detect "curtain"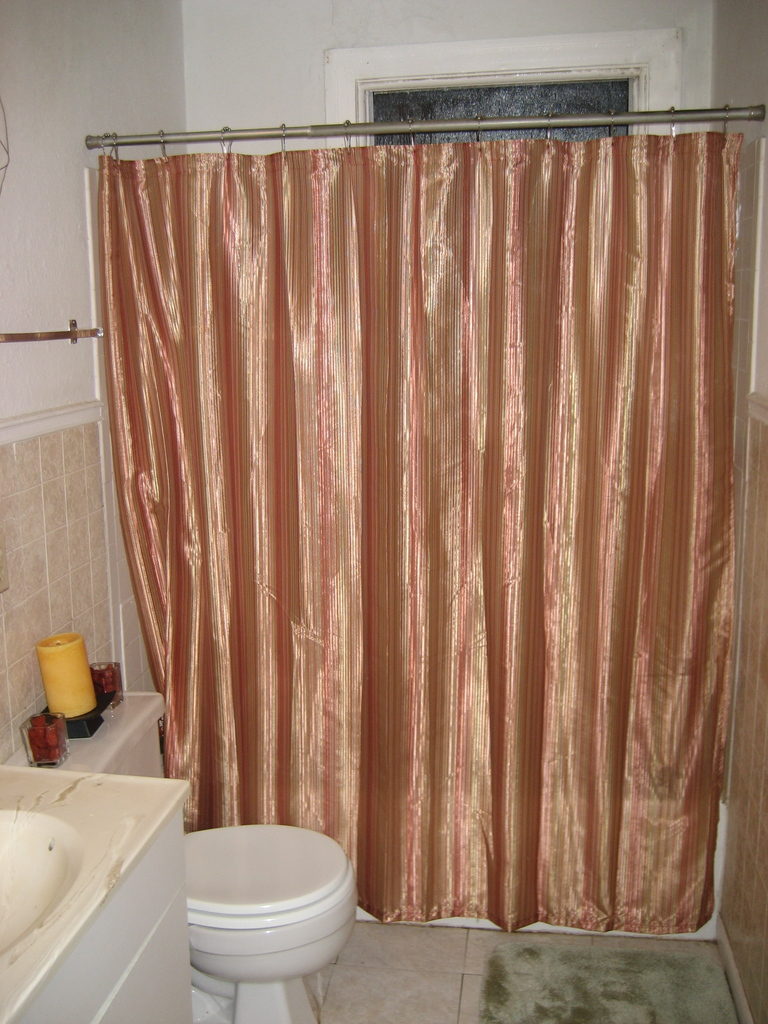
108,128,749,920
